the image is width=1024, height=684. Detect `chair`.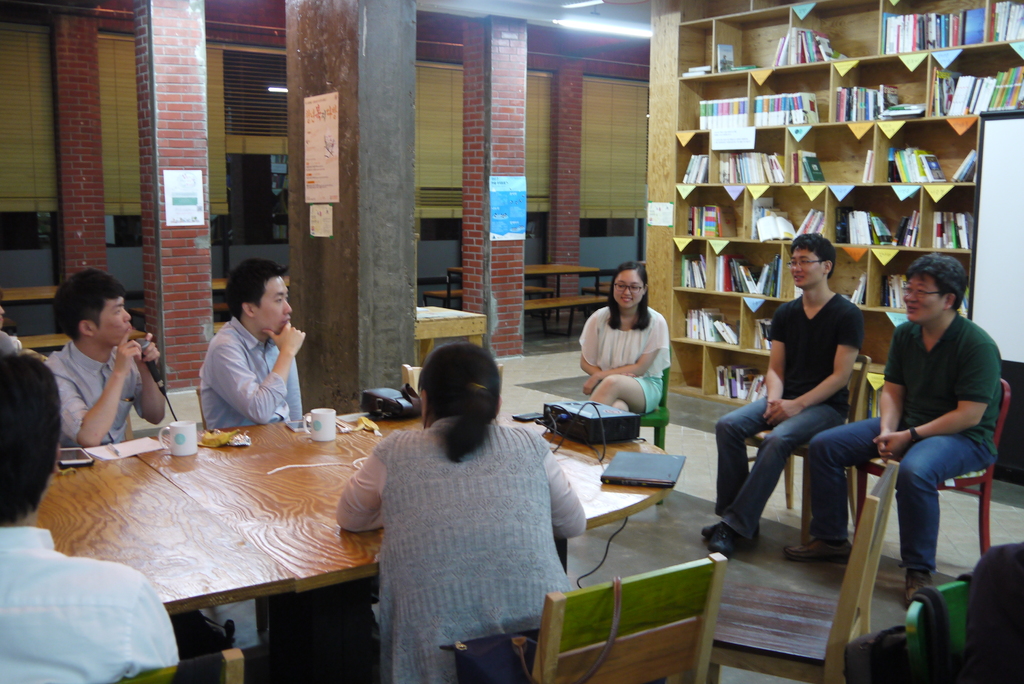
Detection: (x1=627, y1=346, x2=671, y2=510).
